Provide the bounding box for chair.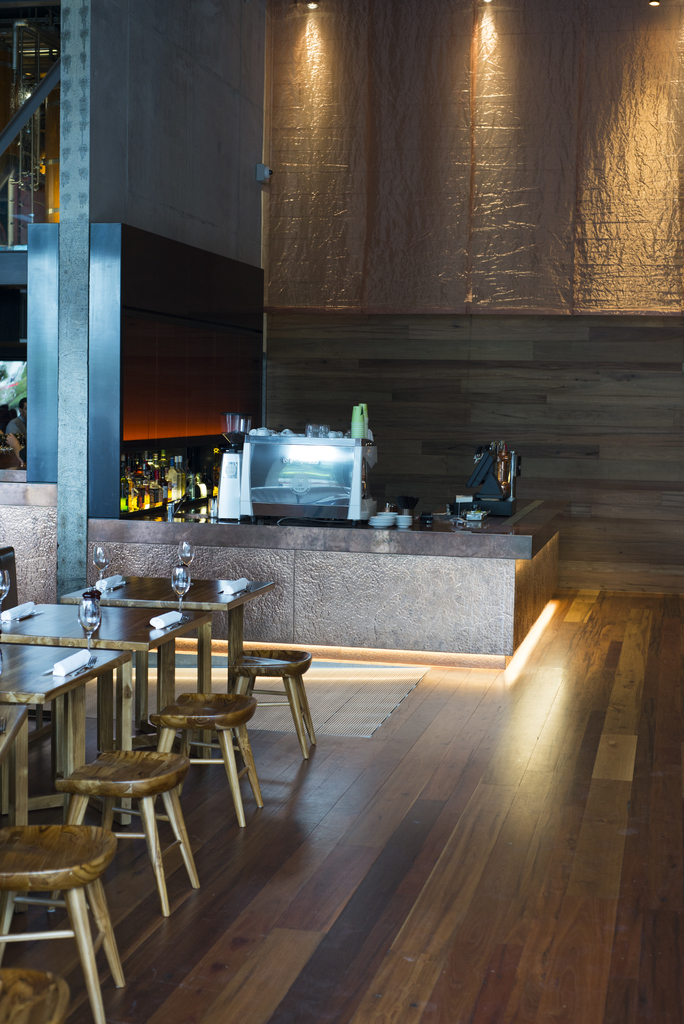
{"x1": 0, "y1": 824, "x2": 127, "y2": 1023}.
